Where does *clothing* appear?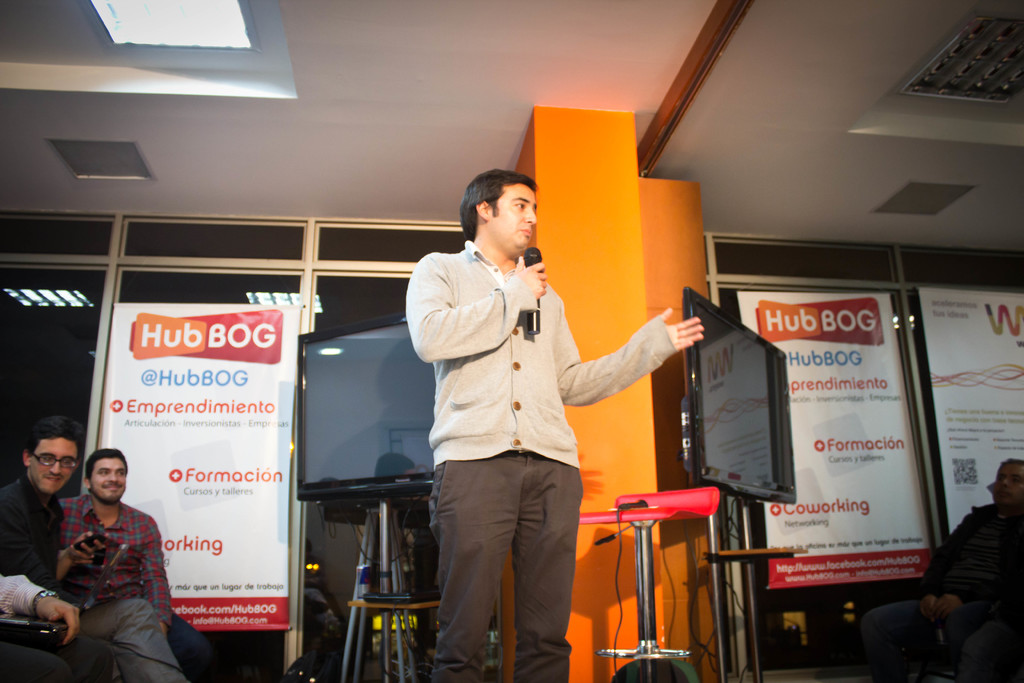
Appears at bbox(858, 593, 1016, 682).
